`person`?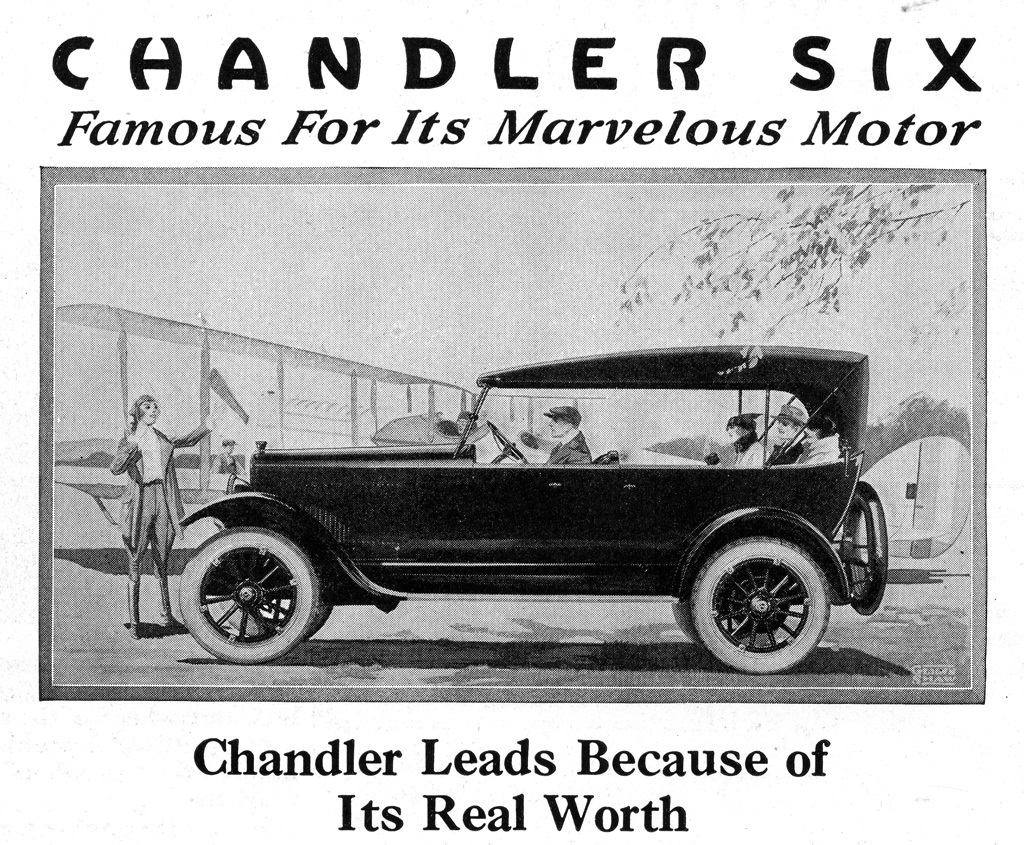
{"x1": 793, "y1": 414, "x2": 843, "y2": 462}
